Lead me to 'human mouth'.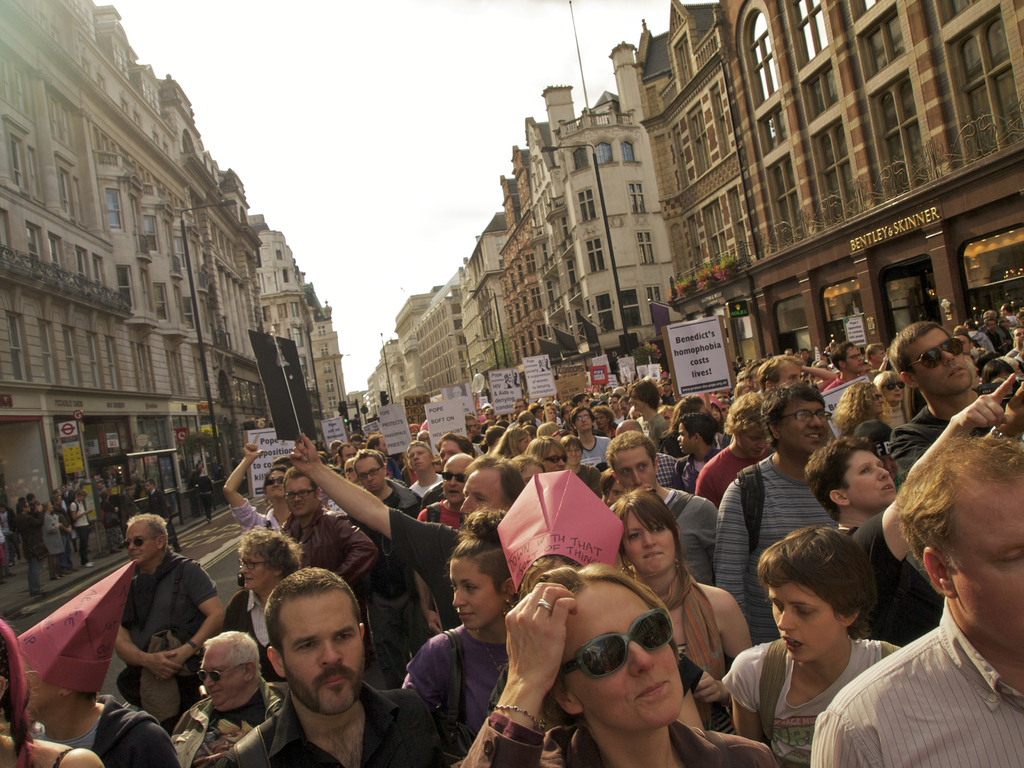
Lead to detection(455, 611, 471, 621).
